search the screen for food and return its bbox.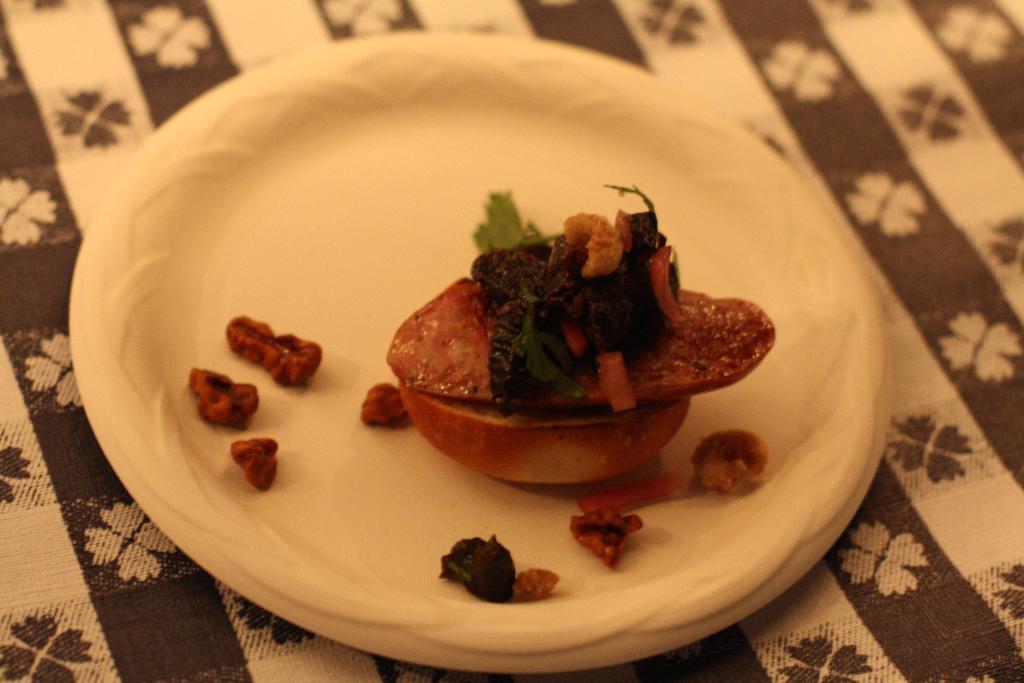
Found: left=223, top=314, right=319, bottom=389.
